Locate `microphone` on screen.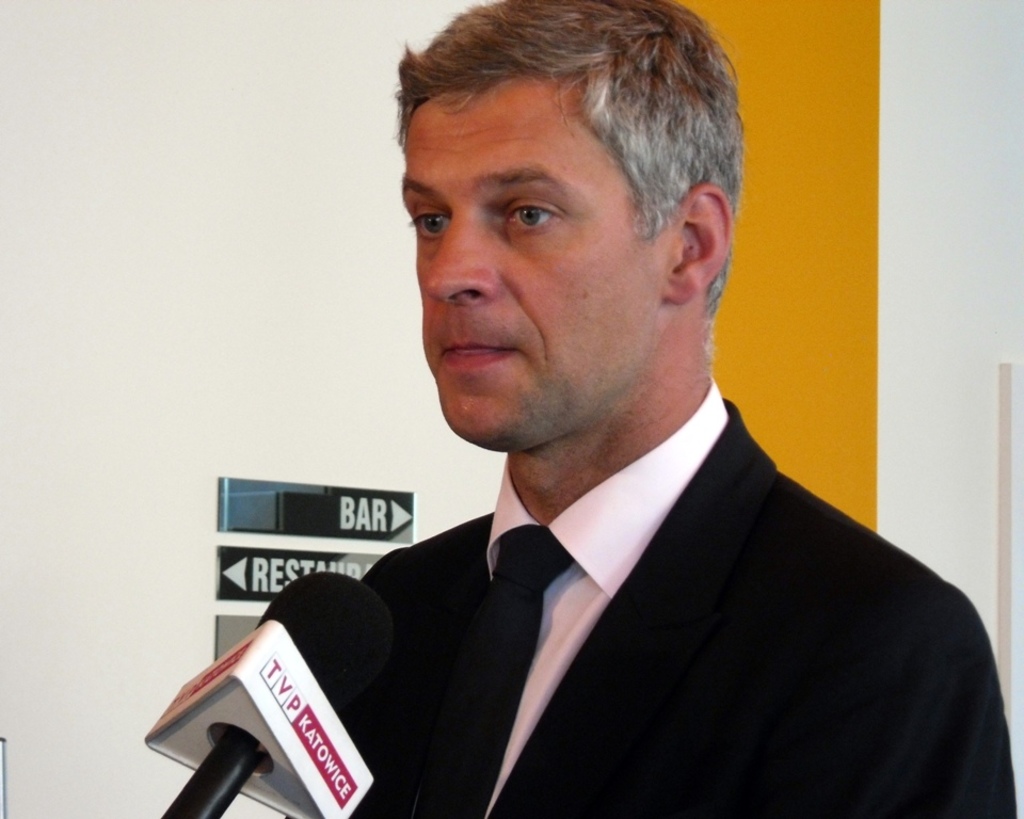
On screen at <box>141,572,381,818</box>.
